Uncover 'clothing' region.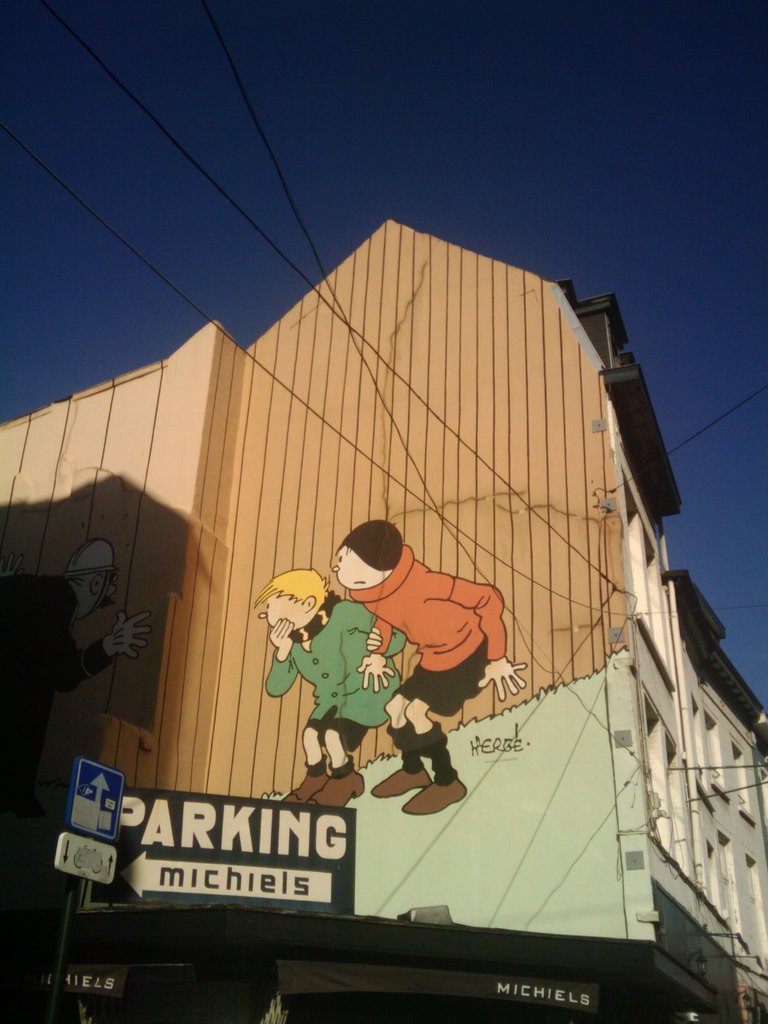
Uncovered: {"left": 357, "top": 540, "right": 500, "bottom": 716}.
